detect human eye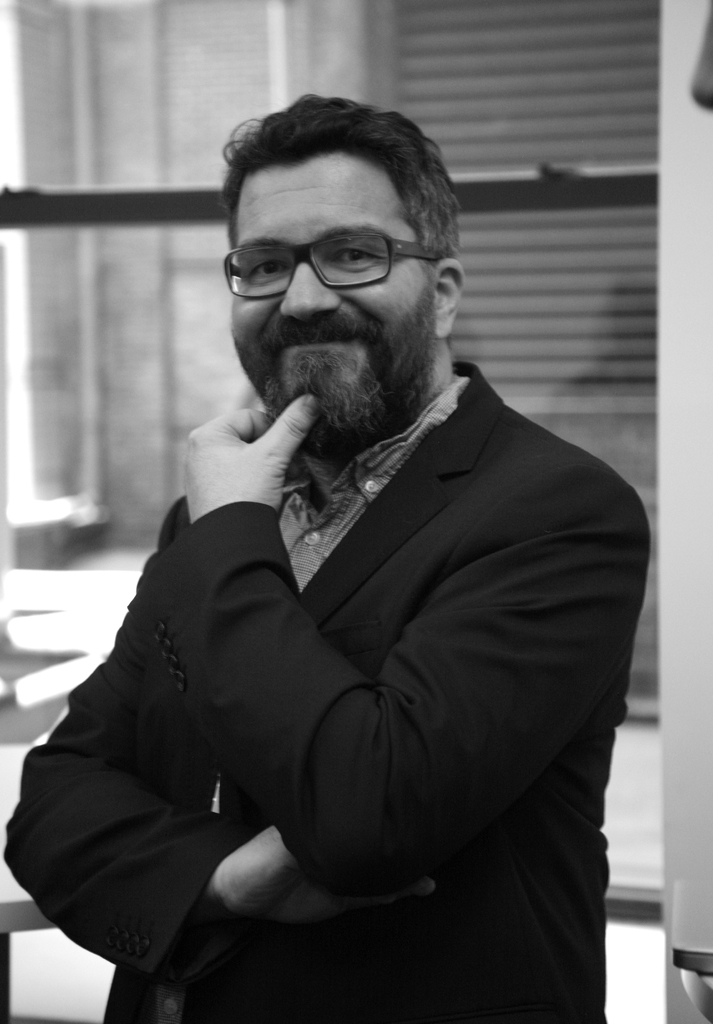
{"x1": 245, "y1": 256, "x2": 291, "y2": 287}
